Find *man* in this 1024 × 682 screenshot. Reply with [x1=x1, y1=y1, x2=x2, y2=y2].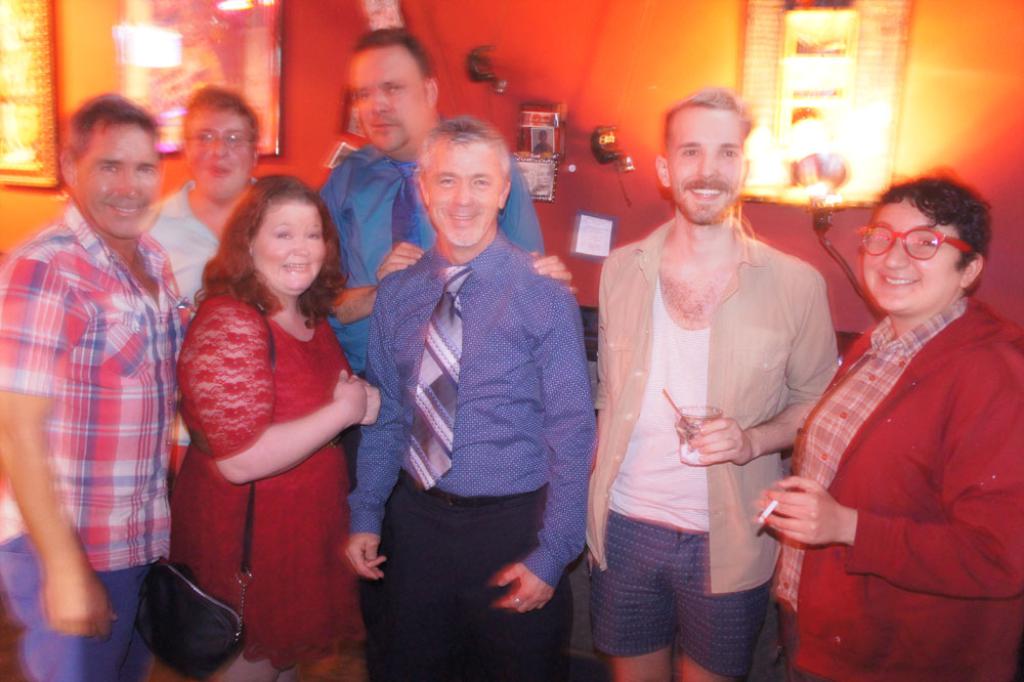
[x1=312, y1=24, x2=580, y2=492].
